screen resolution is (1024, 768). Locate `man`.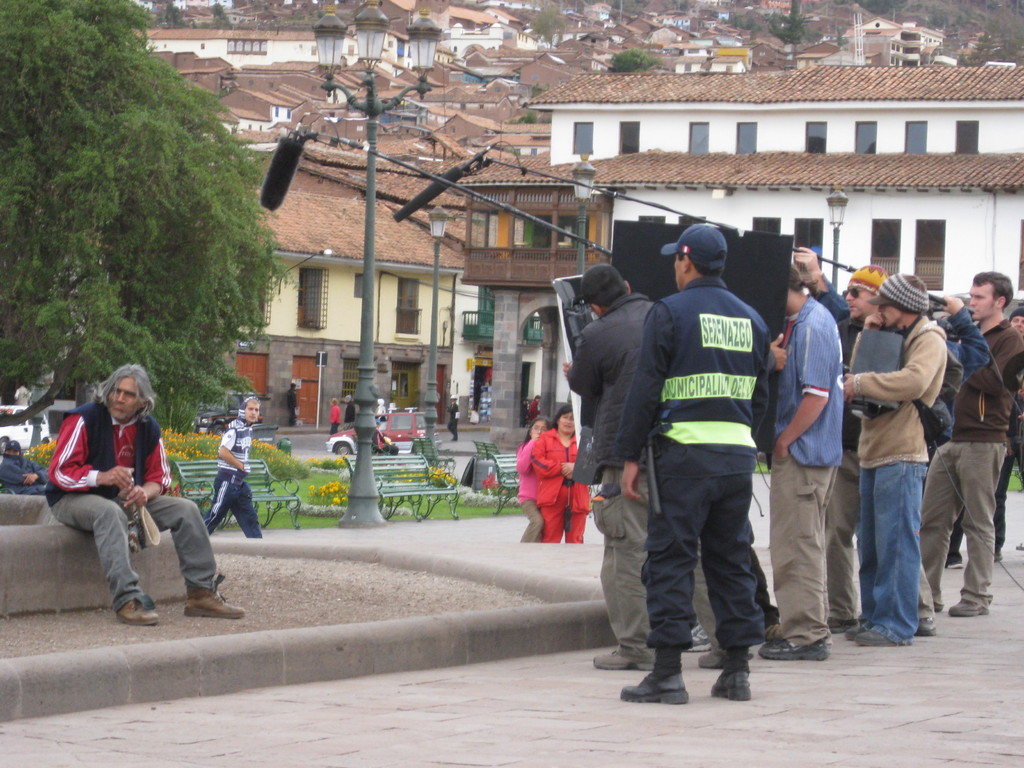
locate(915, 266, 1023, 621).
